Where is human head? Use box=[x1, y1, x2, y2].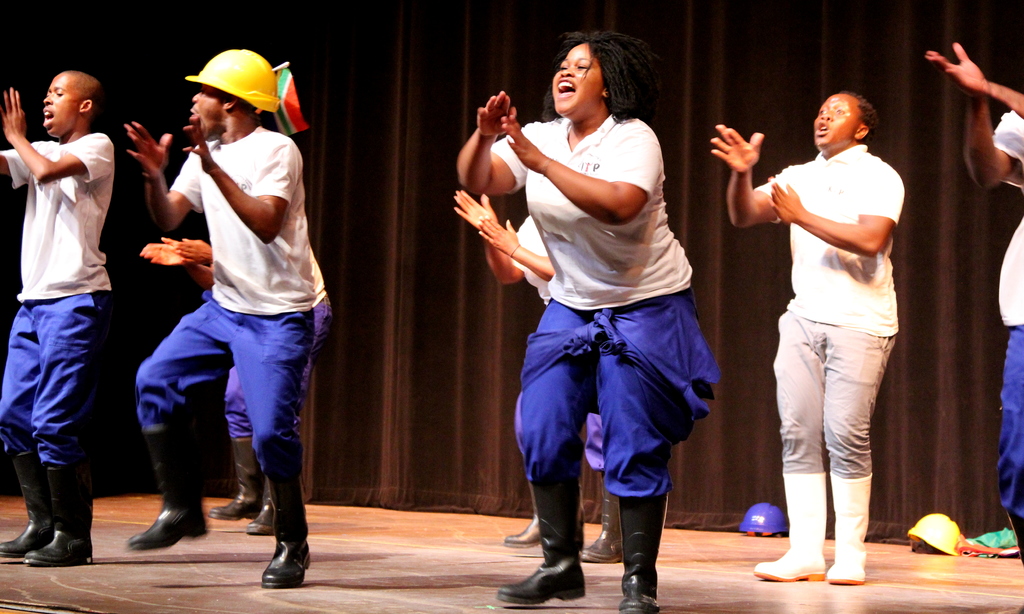
box=[189, 48, 264, 142].
